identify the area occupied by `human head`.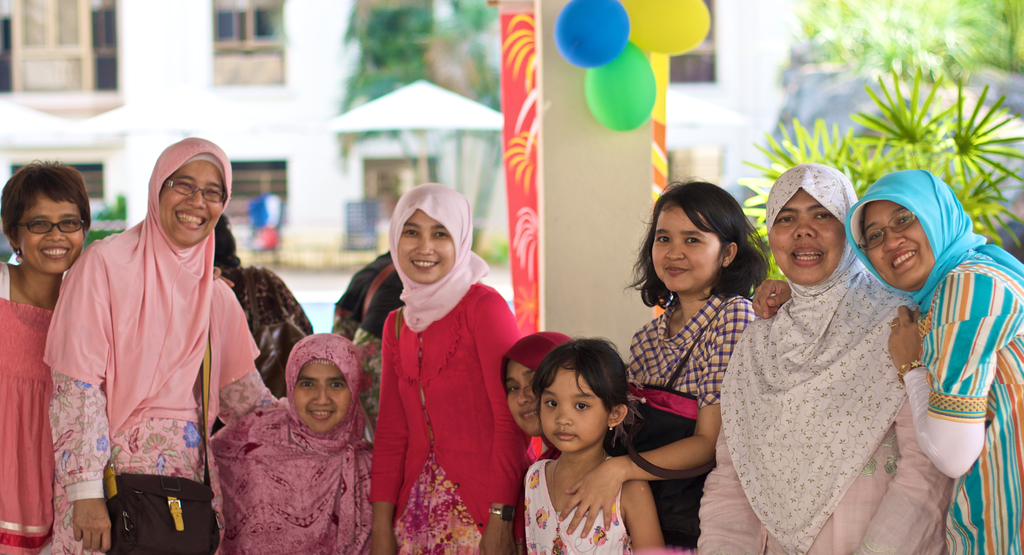
Area: crop(385, 180, 474, 286).
